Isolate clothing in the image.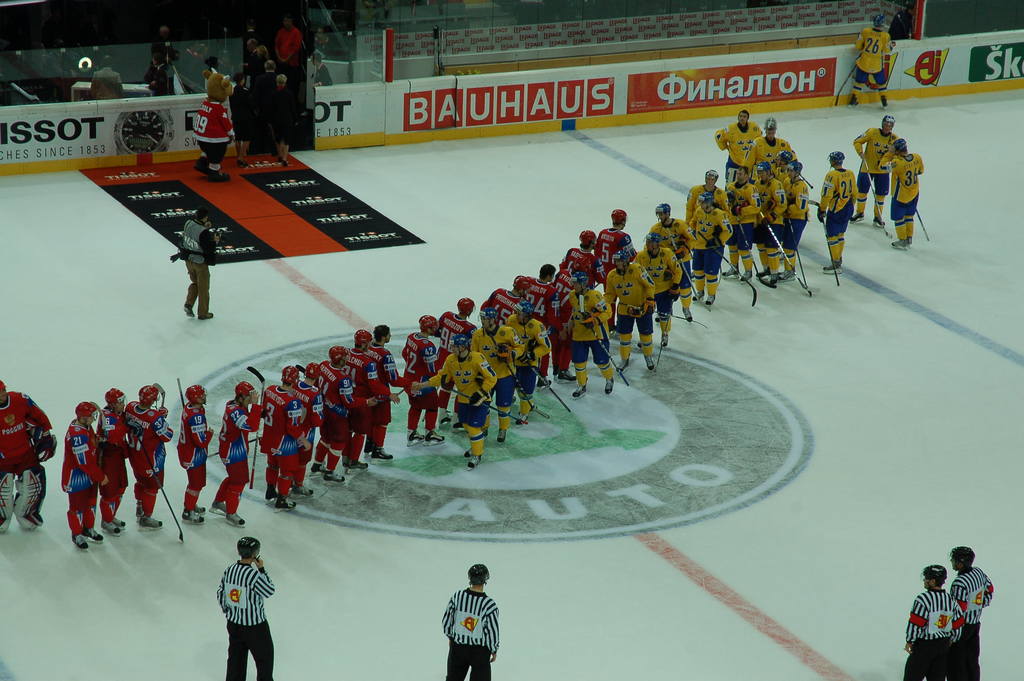
Isolated region: pyautogui.locateOnScreen(236, 20, 306, 145).
